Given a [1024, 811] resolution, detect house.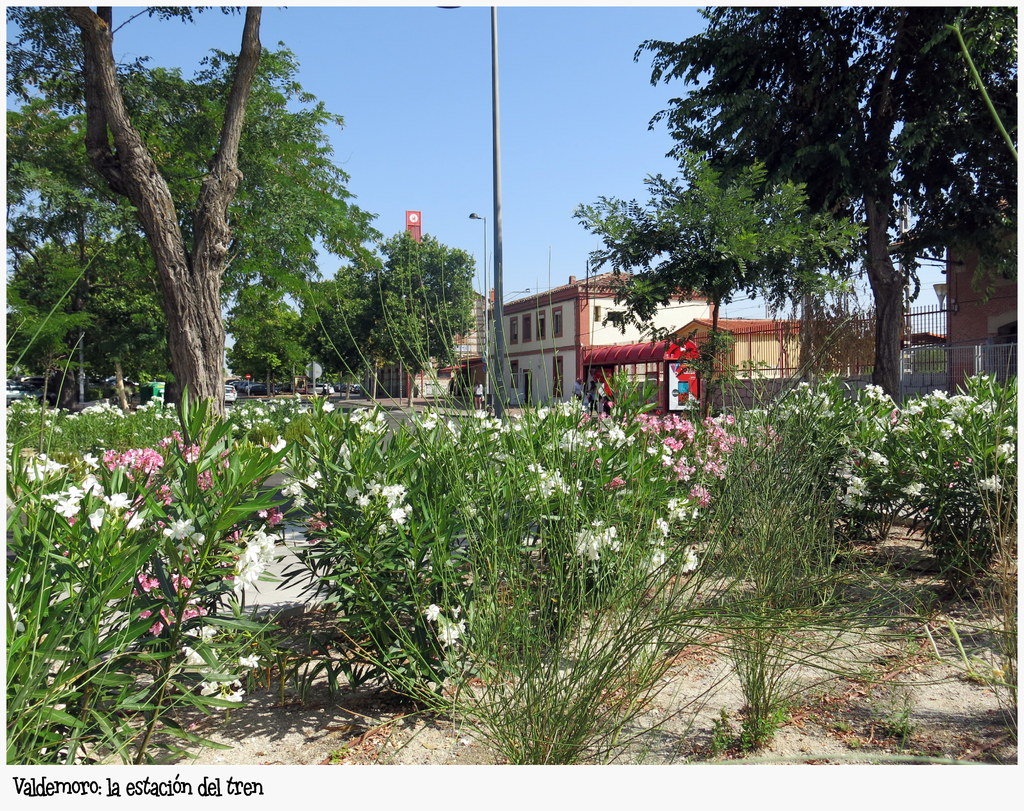
372/283/501/404.
